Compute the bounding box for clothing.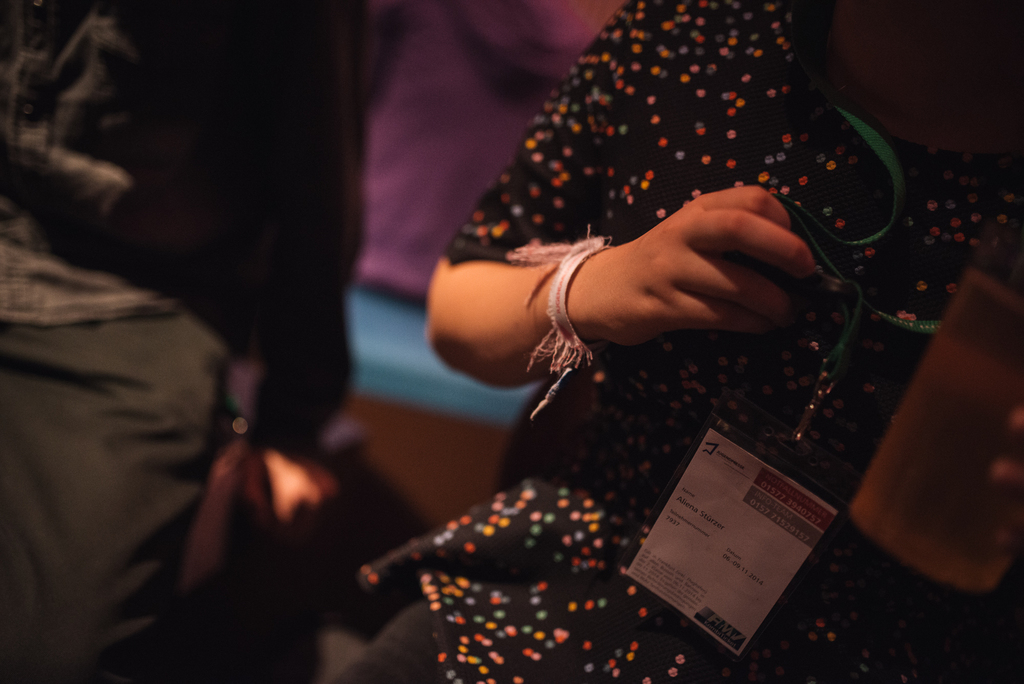
l=0, t=0, r=359, b=683.
